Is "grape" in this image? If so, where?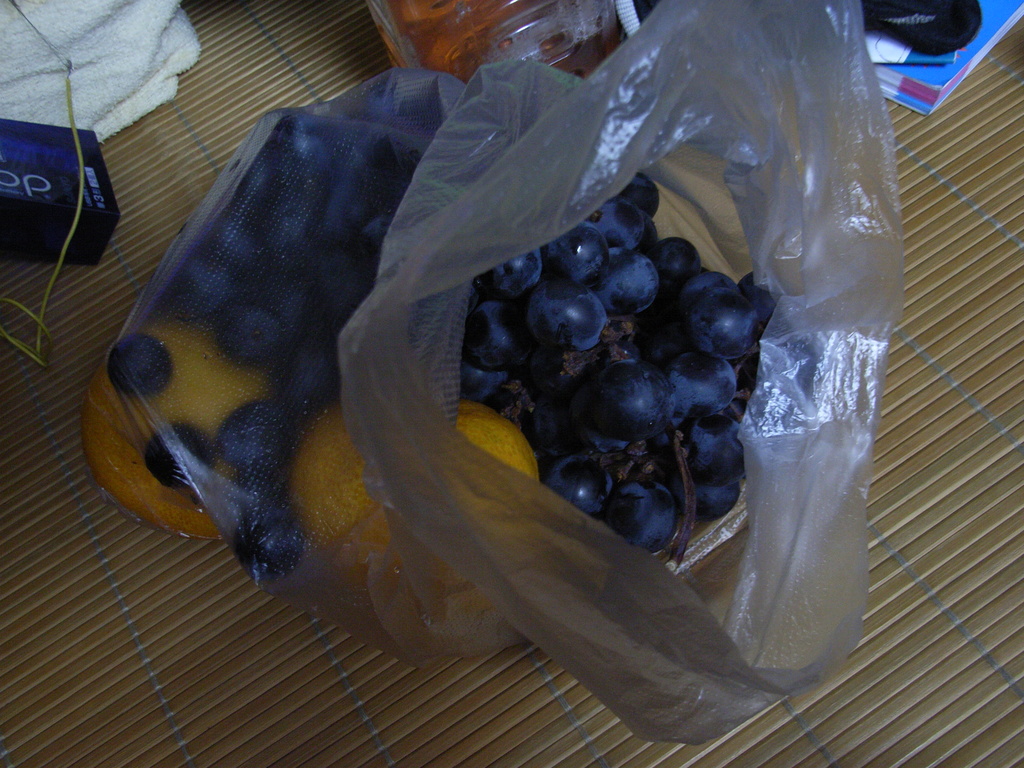
Yes, at 104, 332, 175, 394.
